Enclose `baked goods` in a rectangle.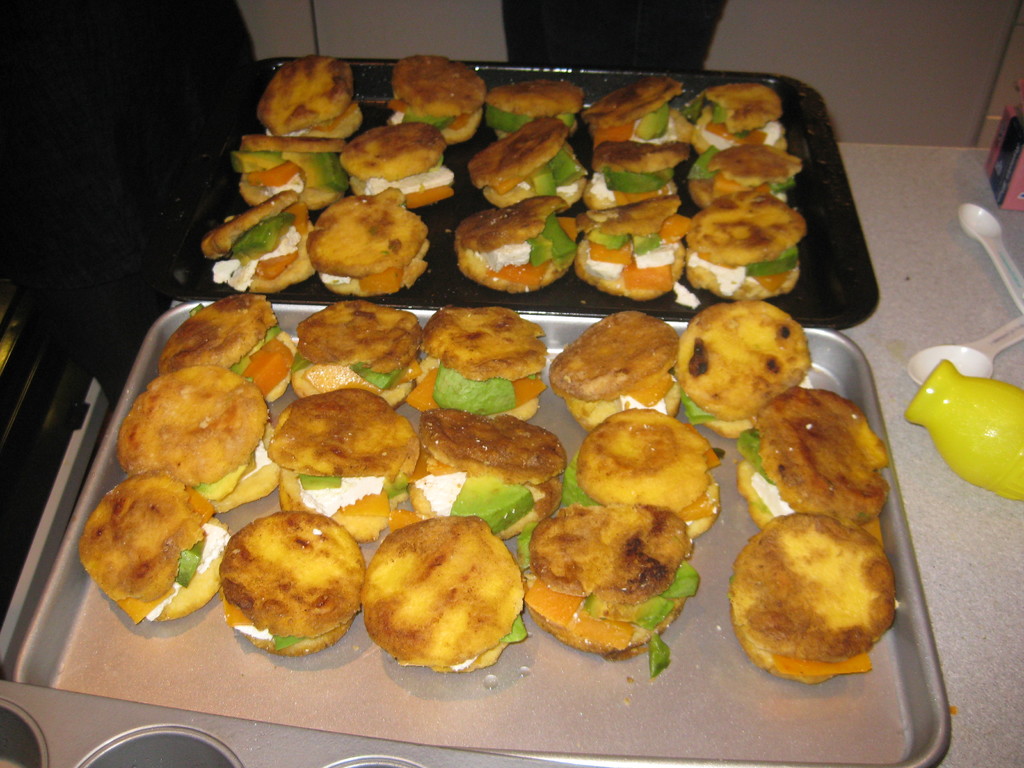
<box>469,119,584,209</box>.
